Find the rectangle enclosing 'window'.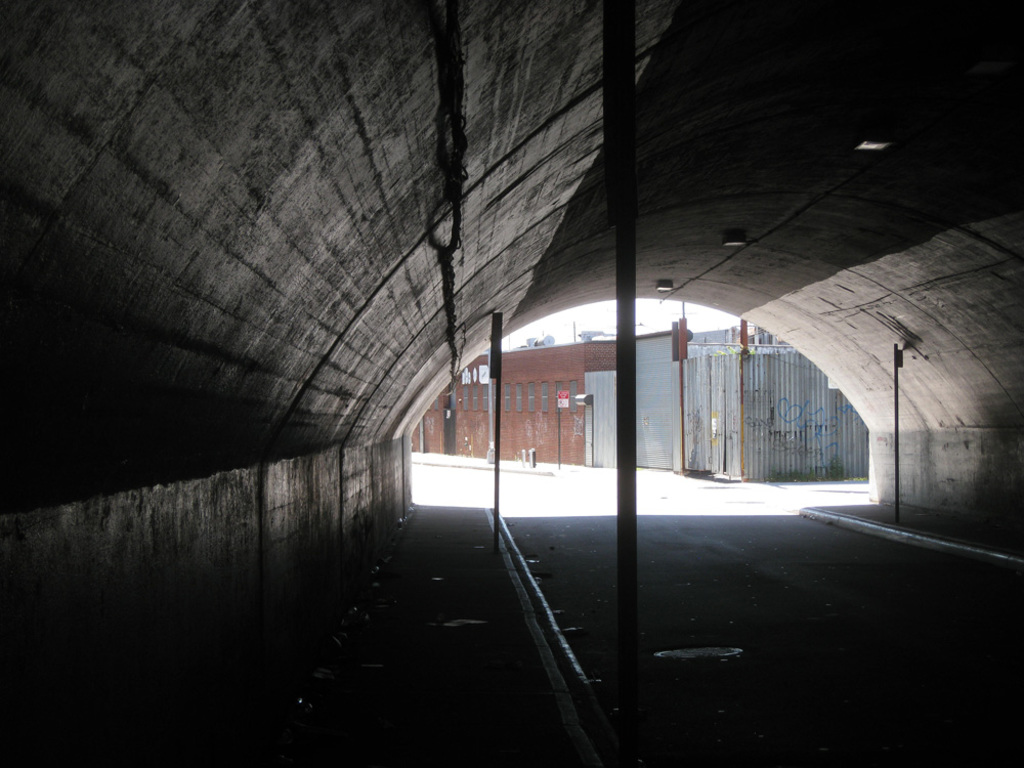
<region>503, 383, 513, 415</region>.
